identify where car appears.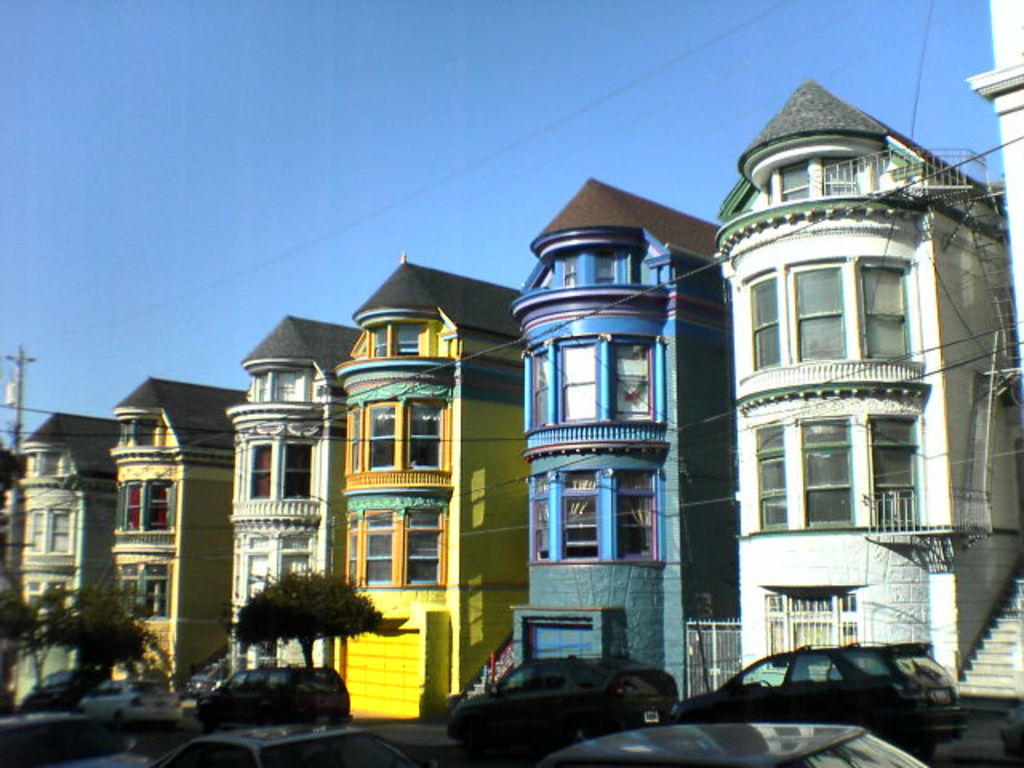
Appears at {"left": 670, "top": 645, "right": 966, "bottom": 744}.
